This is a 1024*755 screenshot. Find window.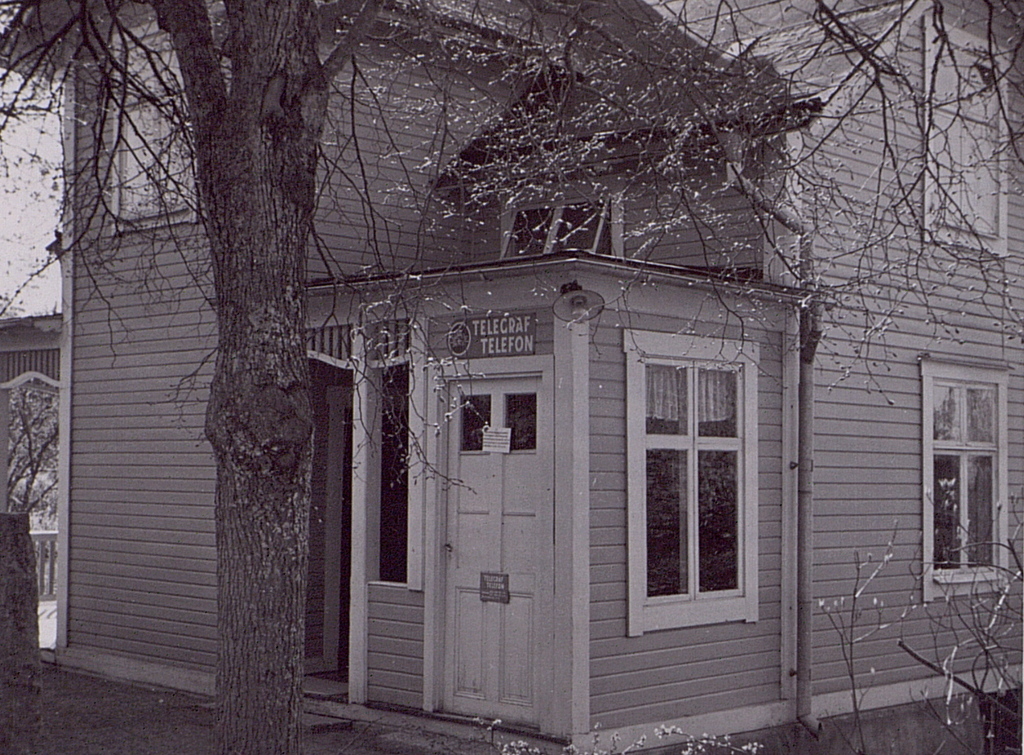
Bounding box: 930/46/1013/232.
